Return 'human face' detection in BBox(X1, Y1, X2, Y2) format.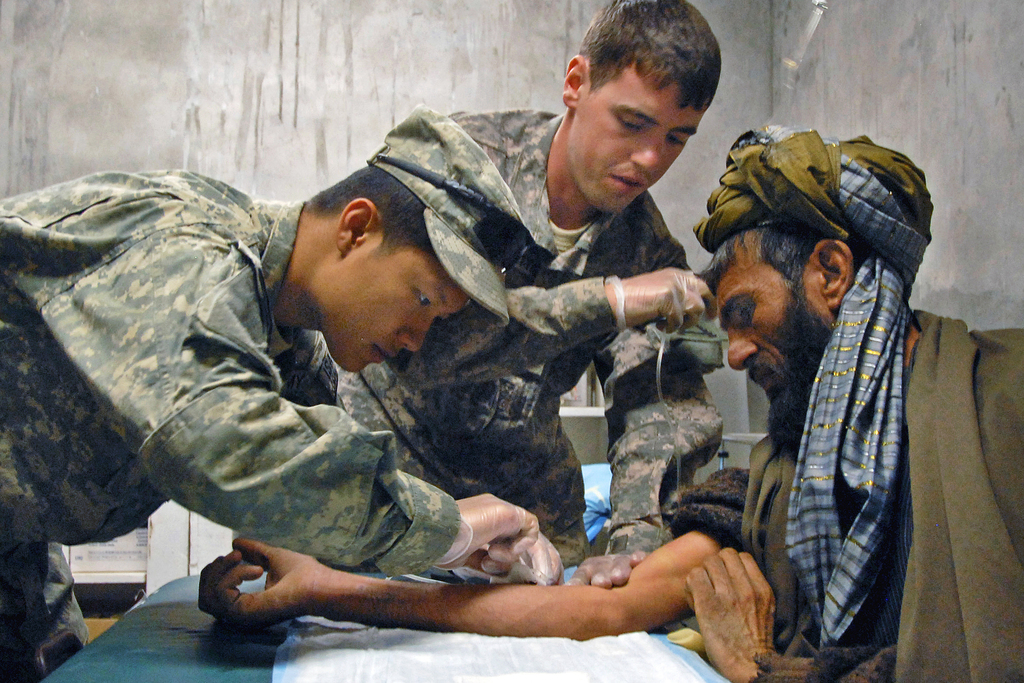
BBox(571, 62, 700, 217).
